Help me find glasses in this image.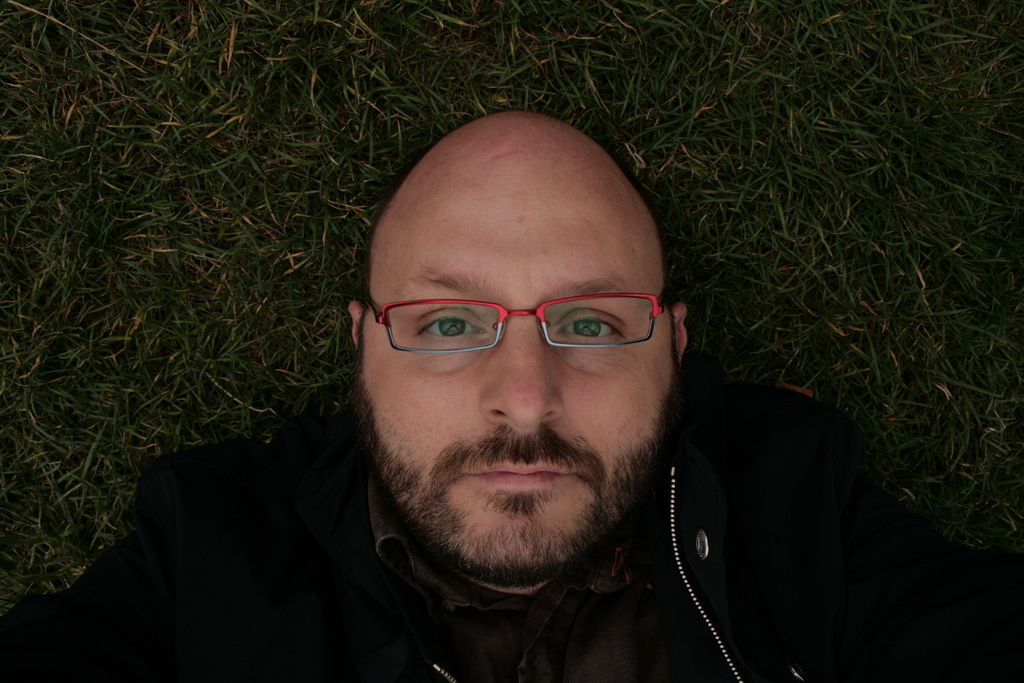
Found it: 364, 292, 669, 348.
